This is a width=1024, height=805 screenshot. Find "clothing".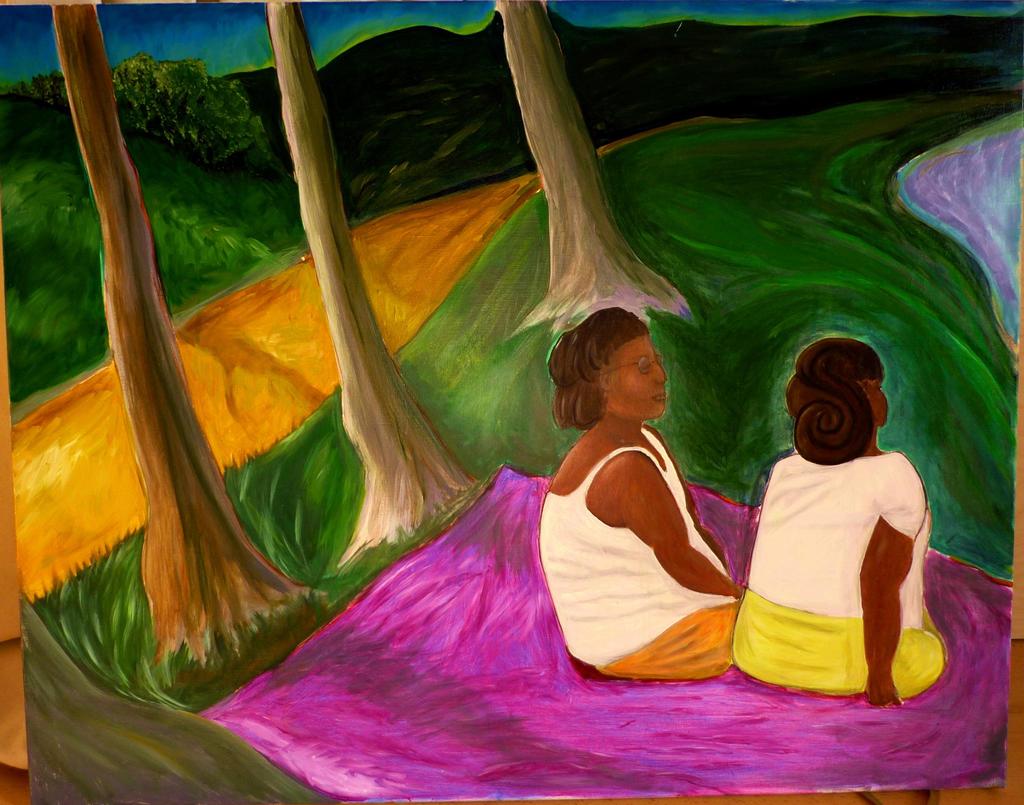
Bounding box: 732, 441, 963, 706.
